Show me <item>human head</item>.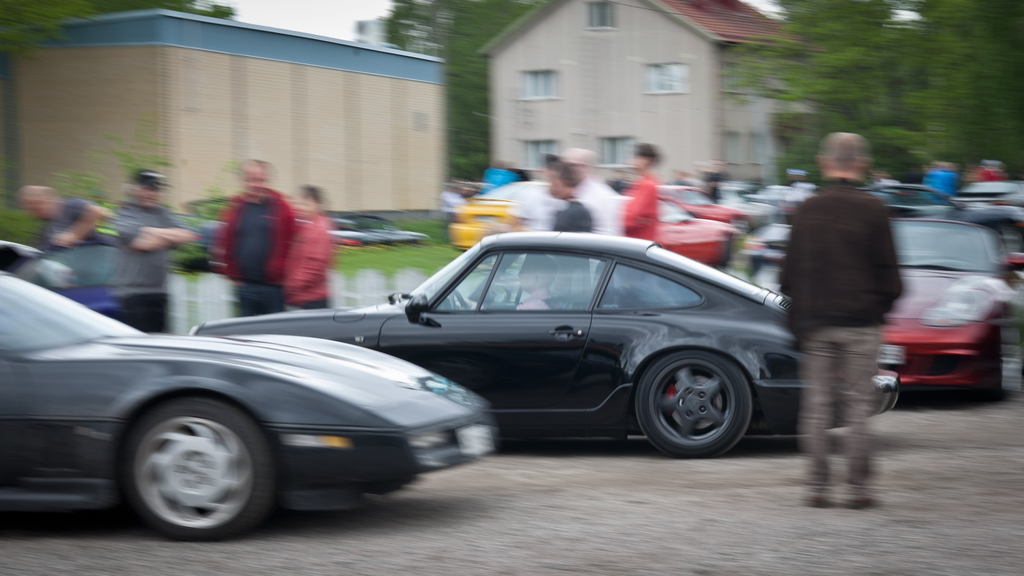
<item>human head</item> is here: 631/141/664/172.
